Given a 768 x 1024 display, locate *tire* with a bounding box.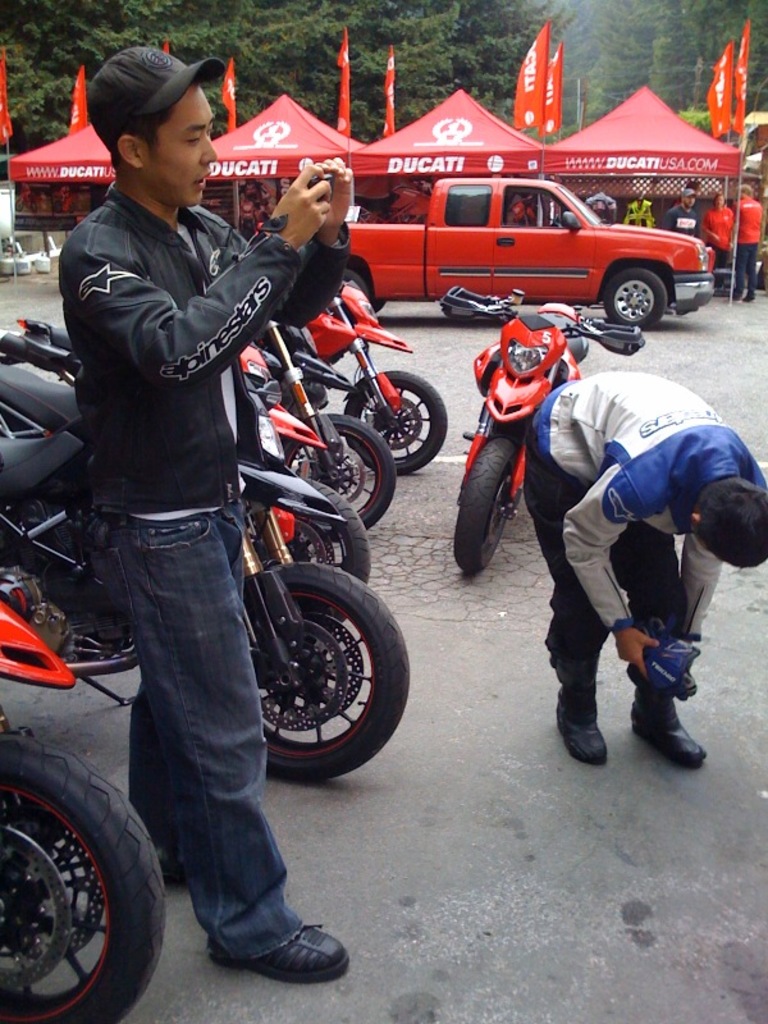
Located: x1=282 y1=408 x2=397 y2=531.
